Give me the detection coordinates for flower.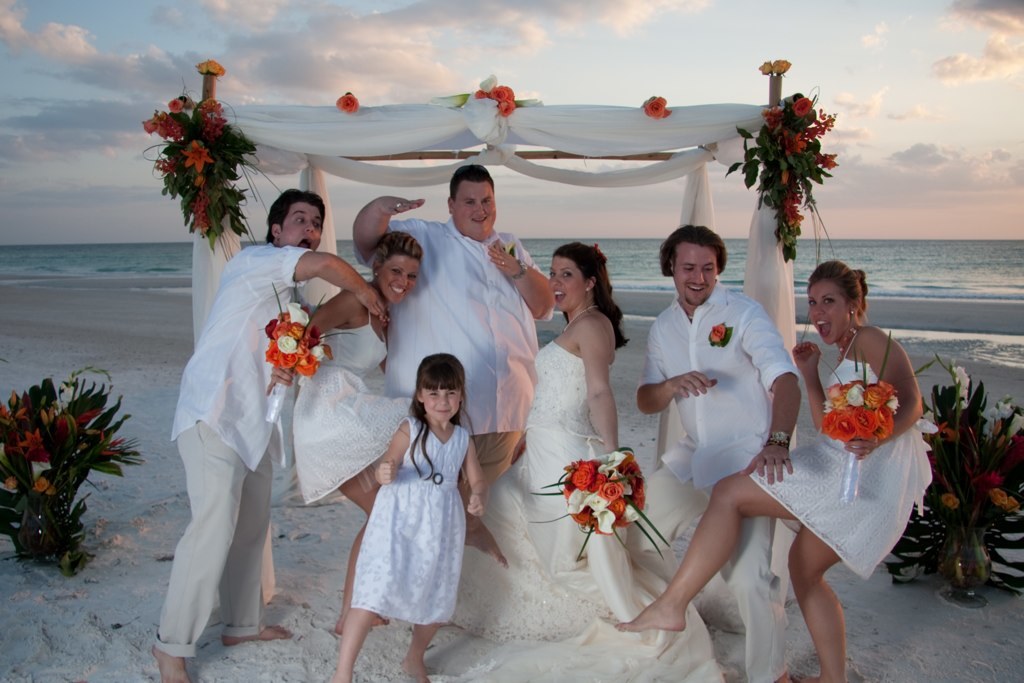
794:98:813:118.
